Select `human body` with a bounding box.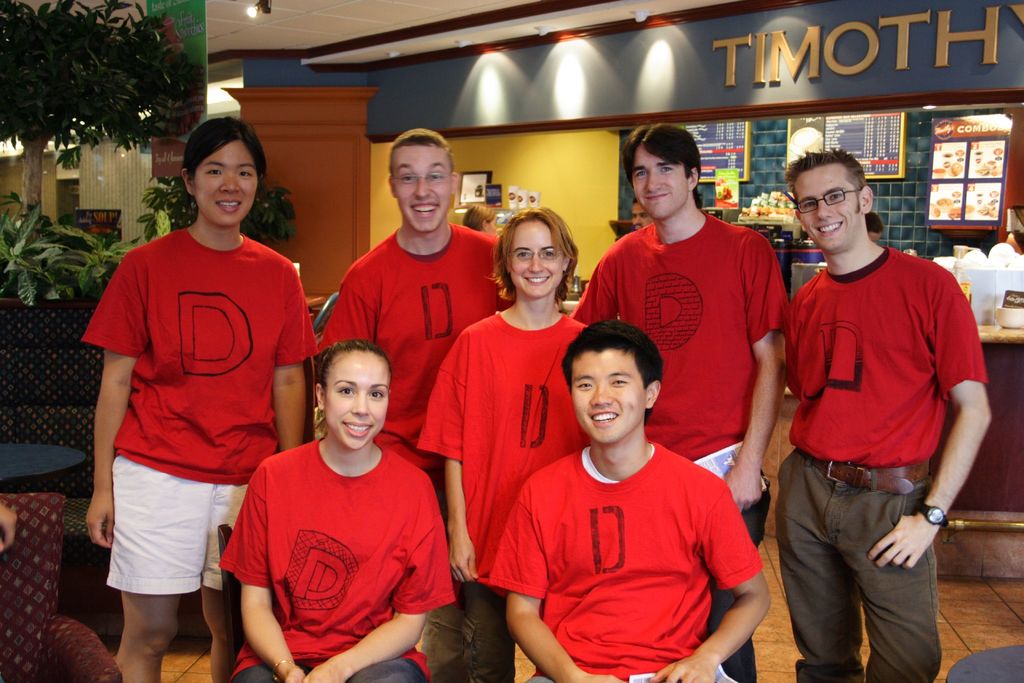
319/220/510/682.
